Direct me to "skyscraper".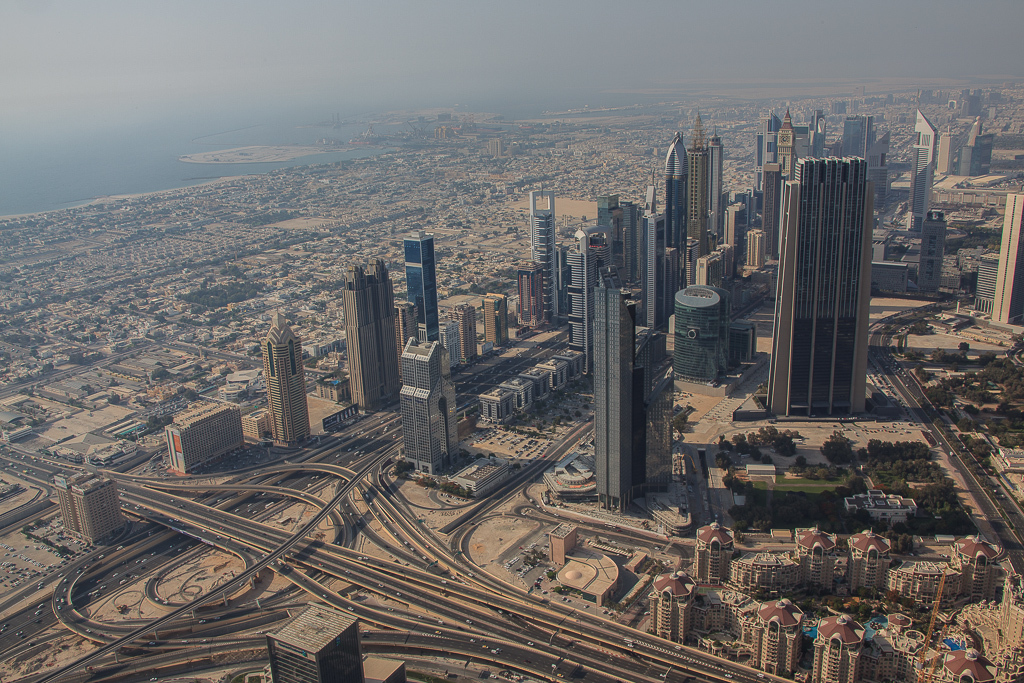
Direction: [x1=907, y1=111, x2=936, y2=233].
